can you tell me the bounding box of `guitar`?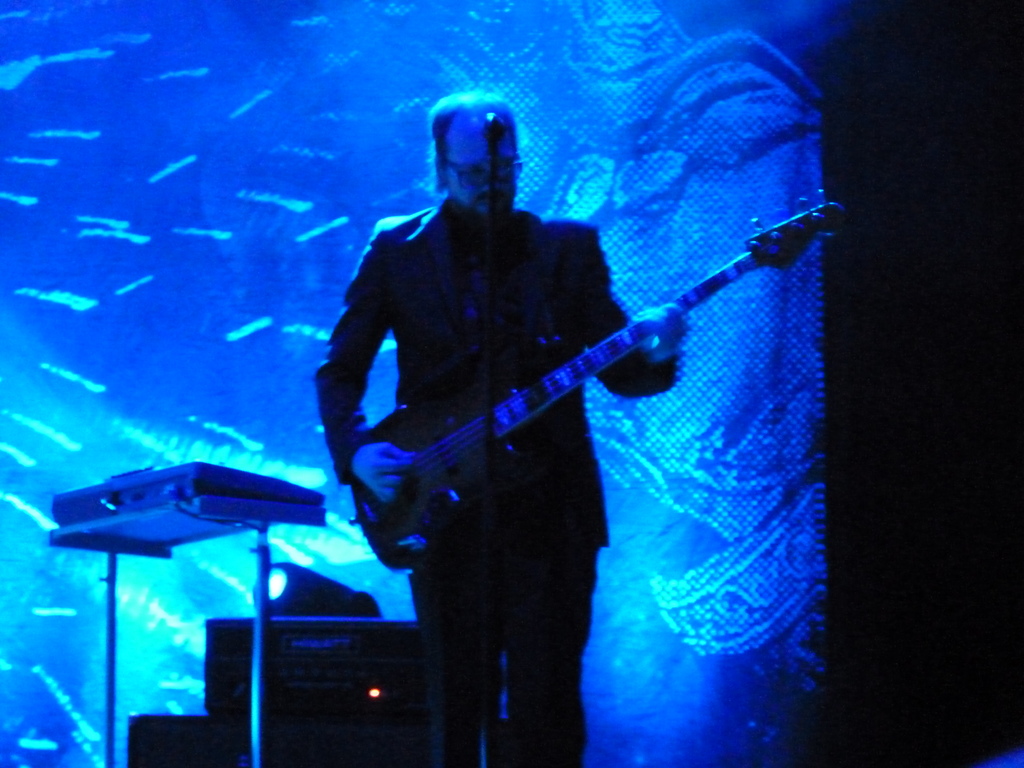
left=349, top=188, right=845, bottom=574.
